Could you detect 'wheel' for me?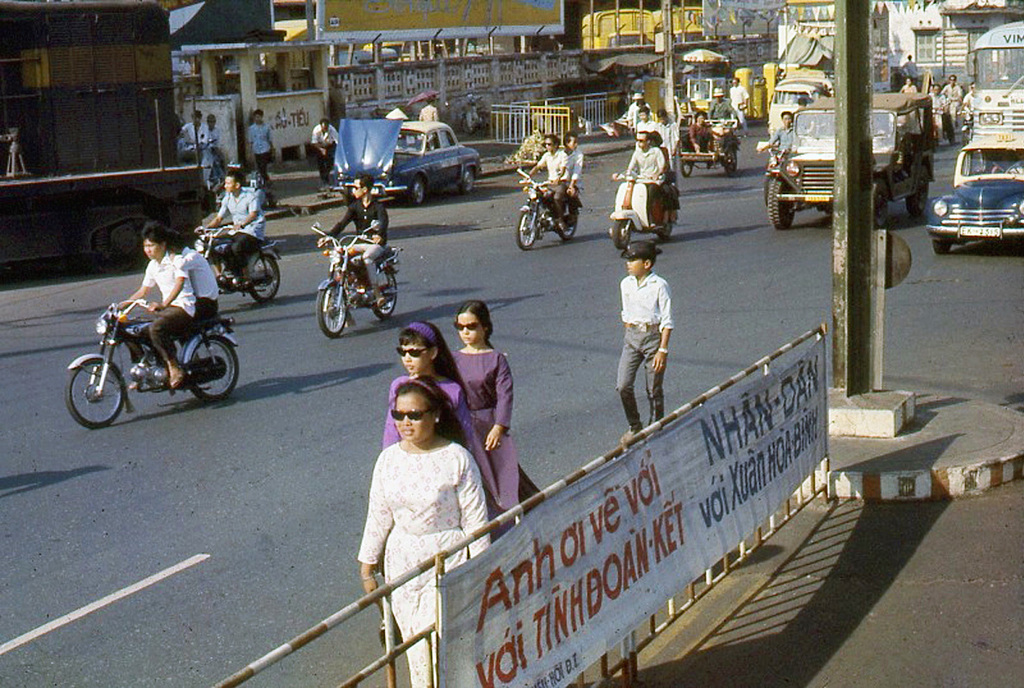
Detection result: (left=515, top=206, right=545, bottom=246).
